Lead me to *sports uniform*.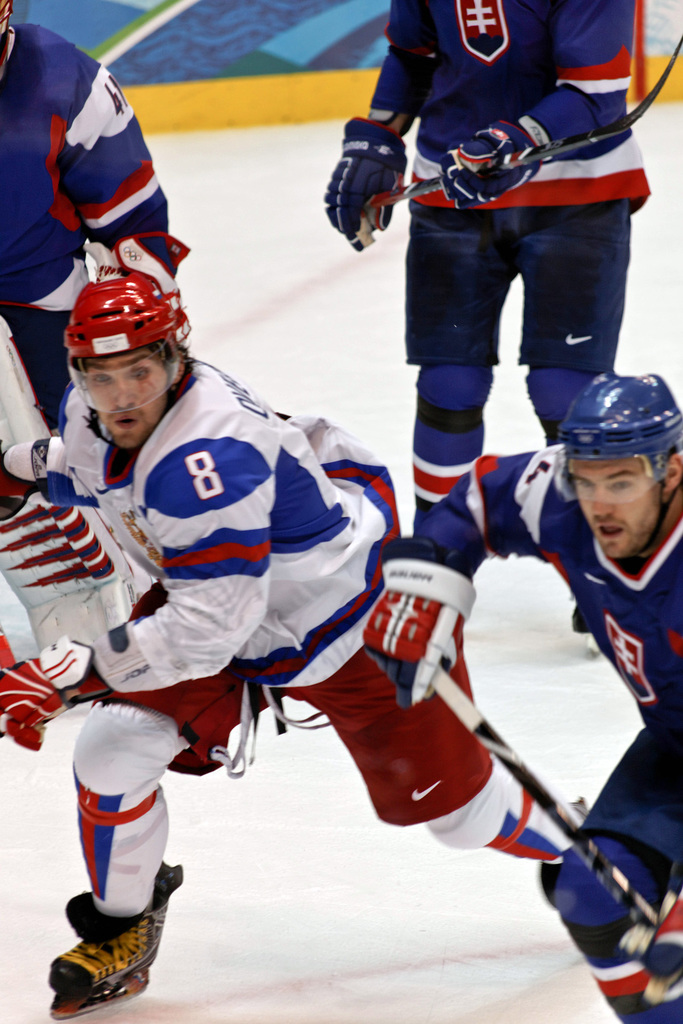
Lead to pyautogui.locateOnScreen(47, 328, 582, 930).
